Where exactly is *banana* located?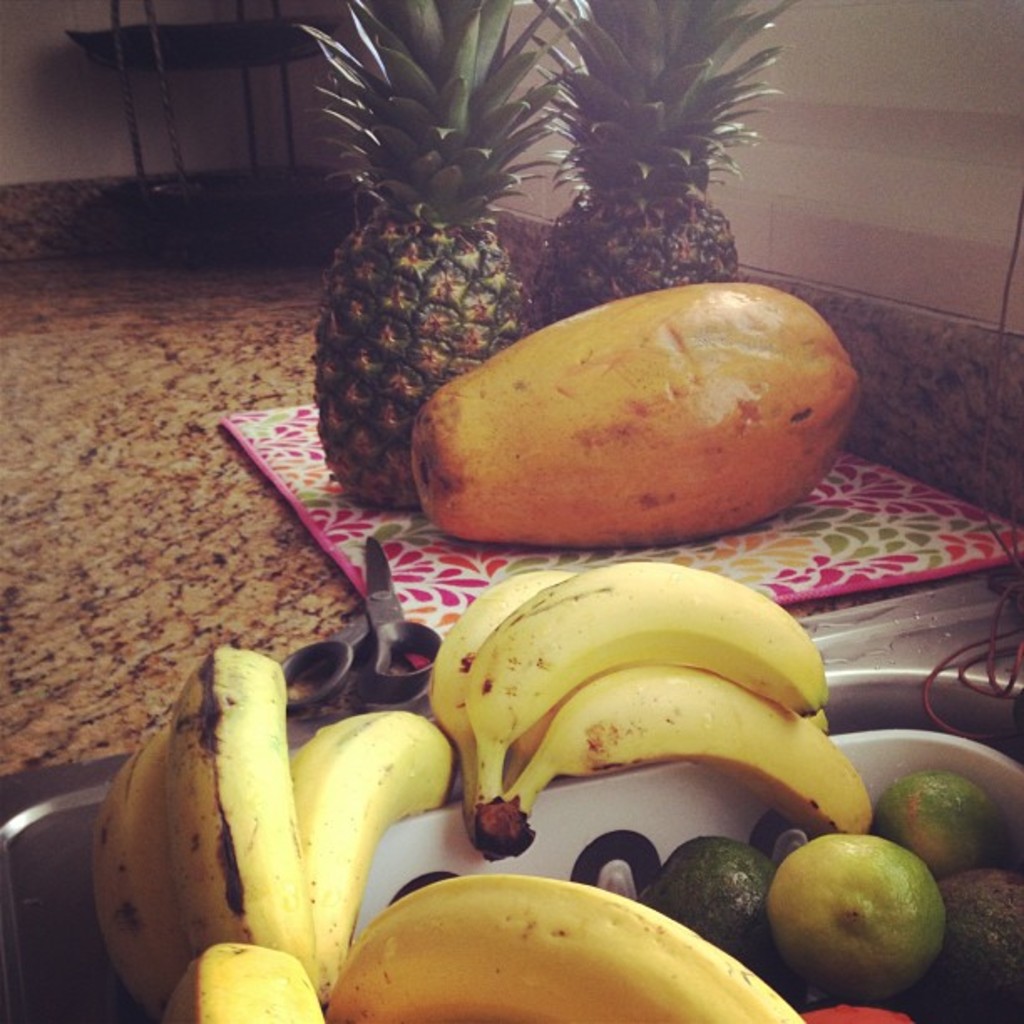
Its bounding box is detection(326, 863, 813, 1022).
